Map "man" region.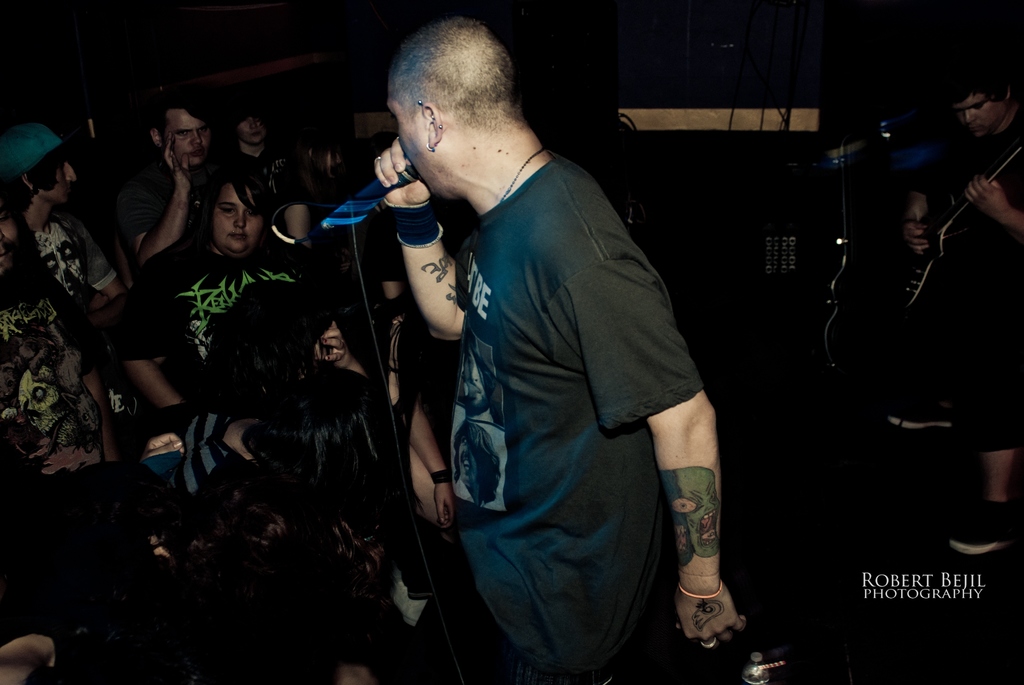
Mapped to [899,59,1023,553].
